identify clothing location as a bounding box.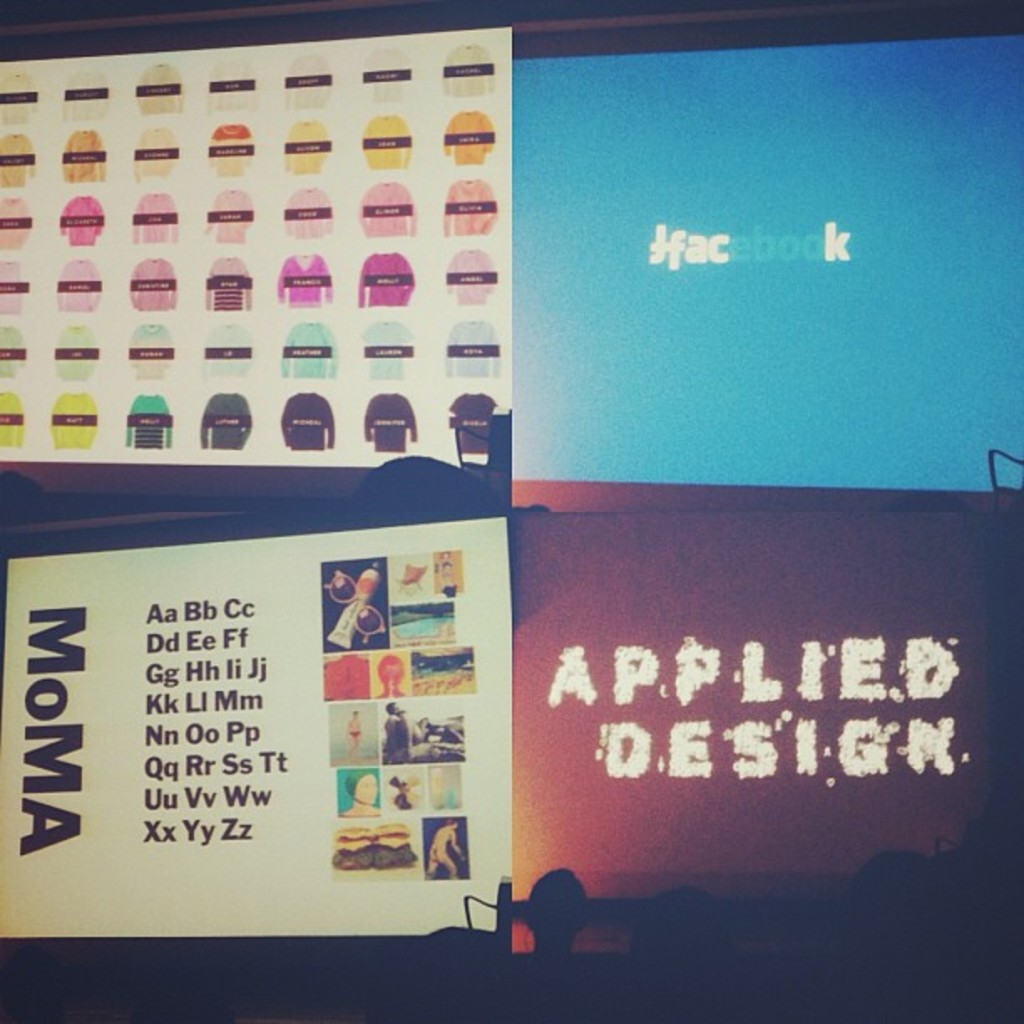
{"left": 49, "top": 191, "right": 107, "bottom": 246}.
